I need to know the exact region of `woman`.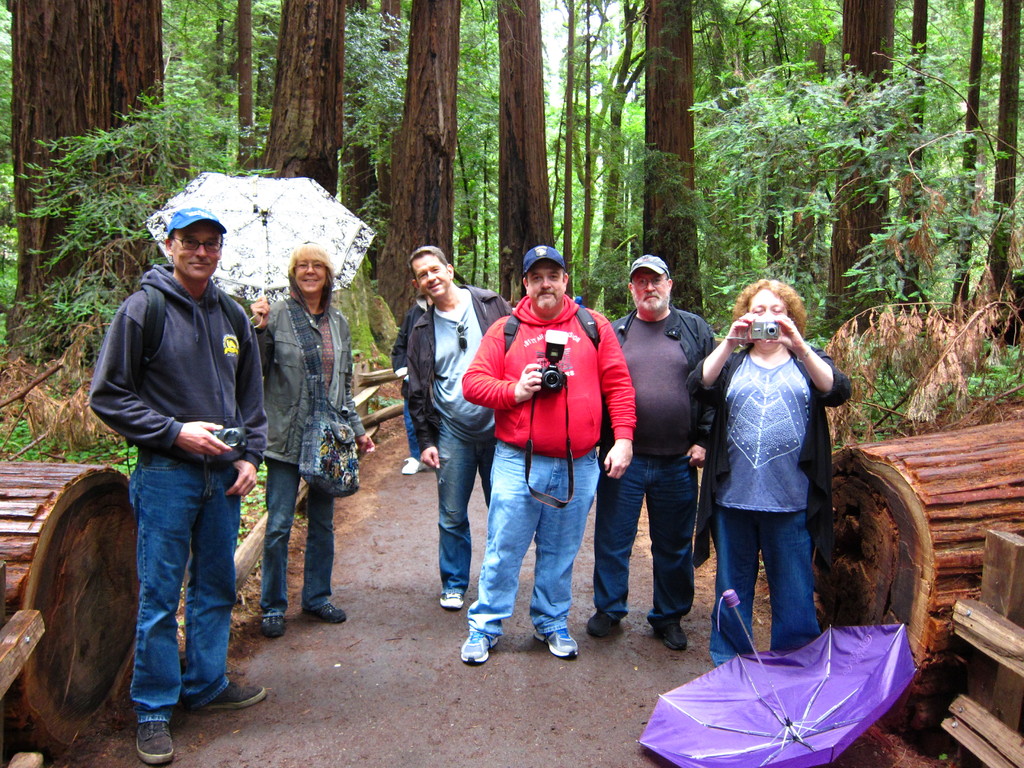
Region: {"left": 699, "top": 269, "right": 840, "bottom": 698}.
